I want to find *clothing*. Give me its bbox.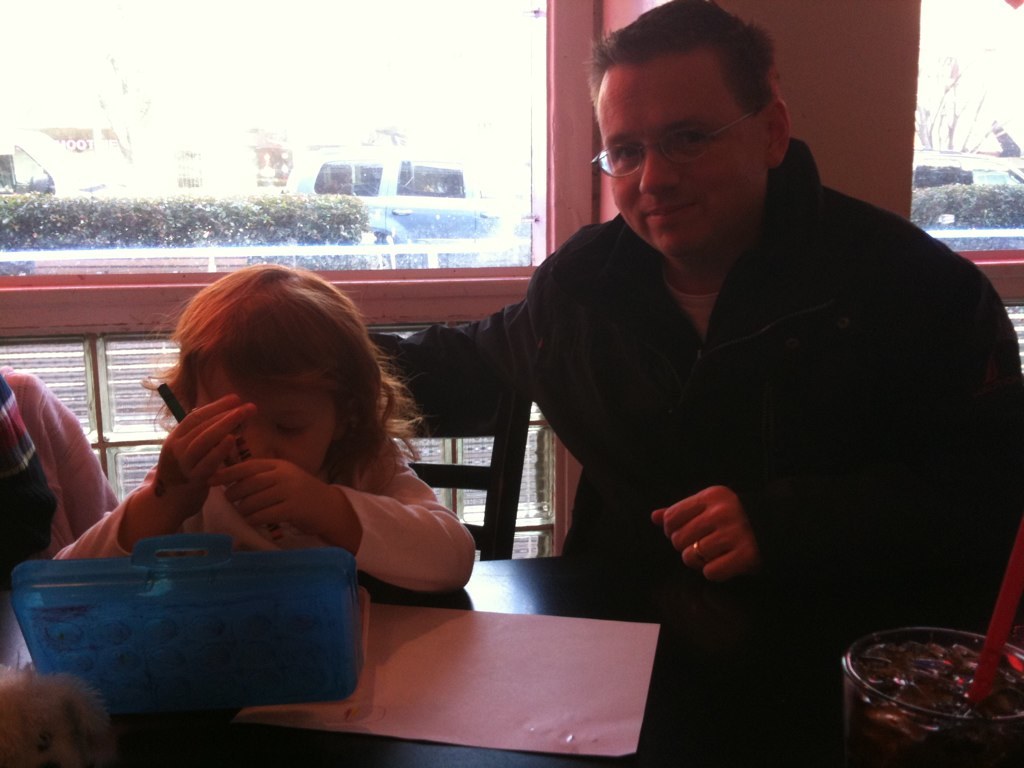
bbox=(49, 419, 475, 614).
